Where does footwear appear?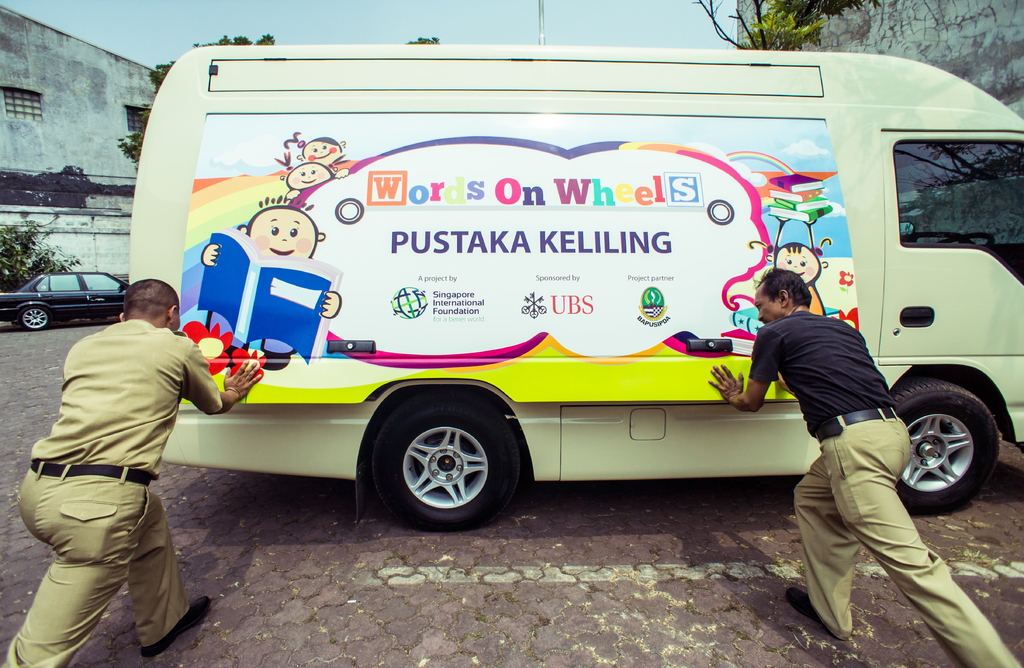
Appears at BBox(136, 589, 207, 658).
